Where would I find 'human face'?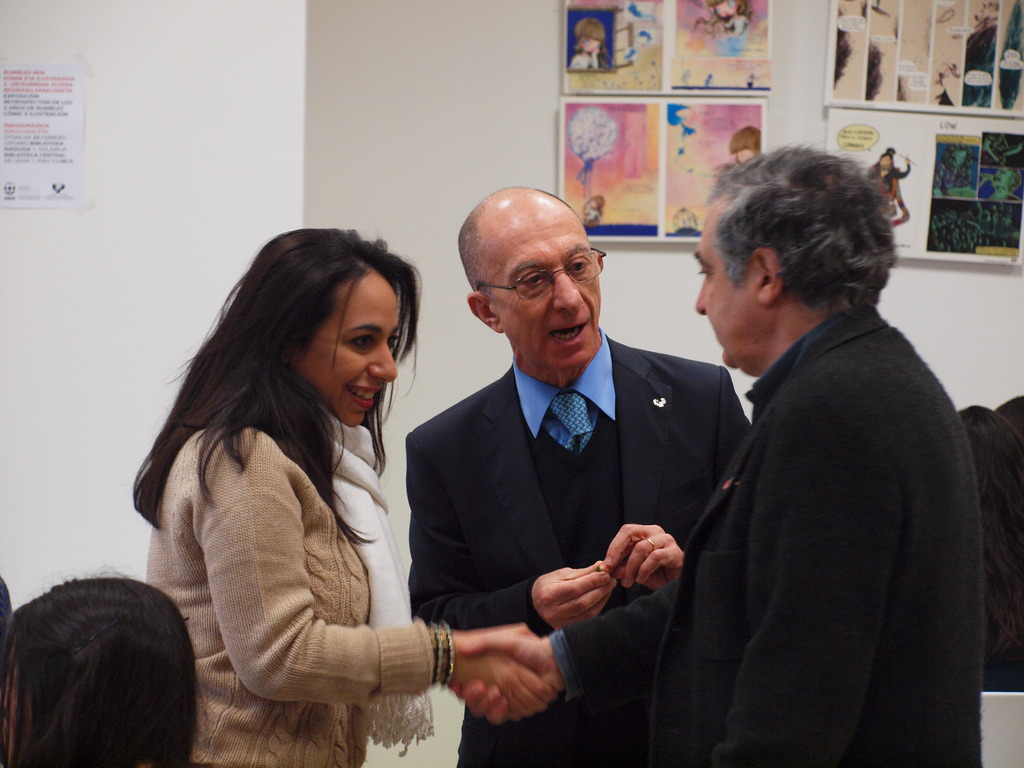
At bbox(304, 270, 398, 428).
